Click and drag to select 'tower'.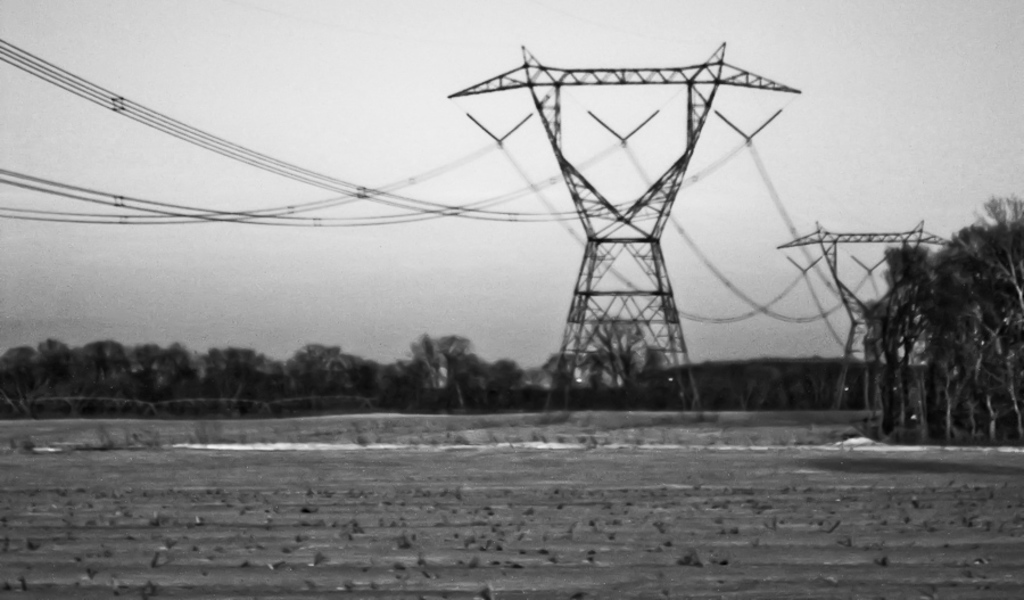
Selection: bbox(465, 33, 810, 410).
